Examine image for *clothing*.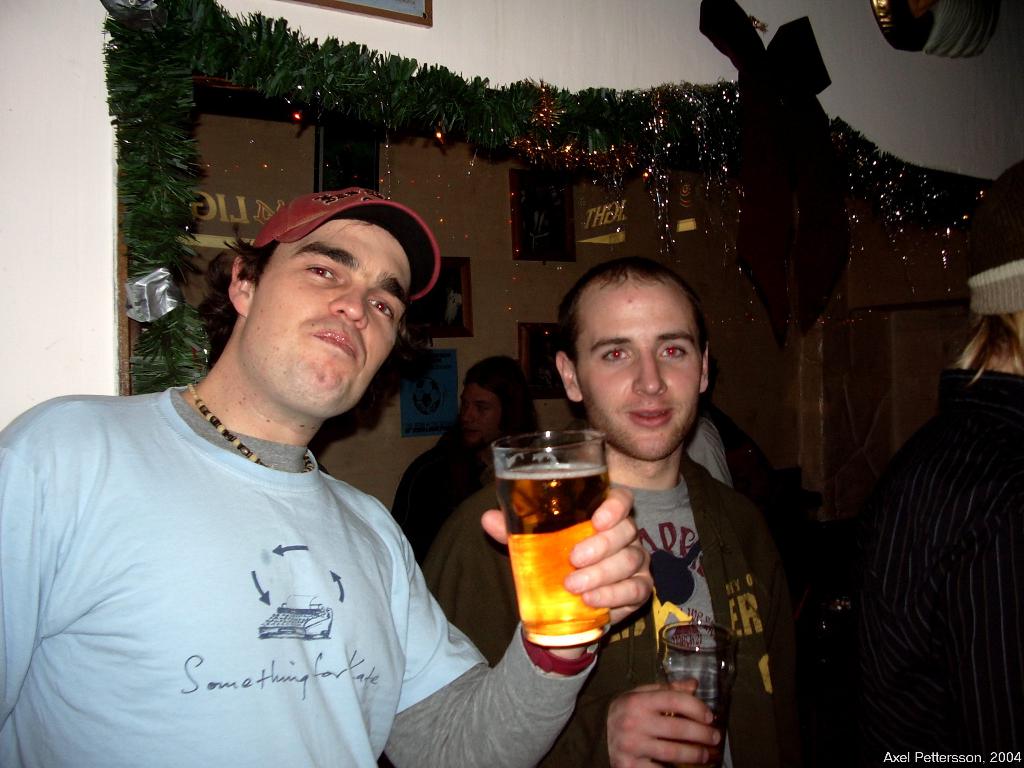
Examination result: 18, 334, 493, 757.
